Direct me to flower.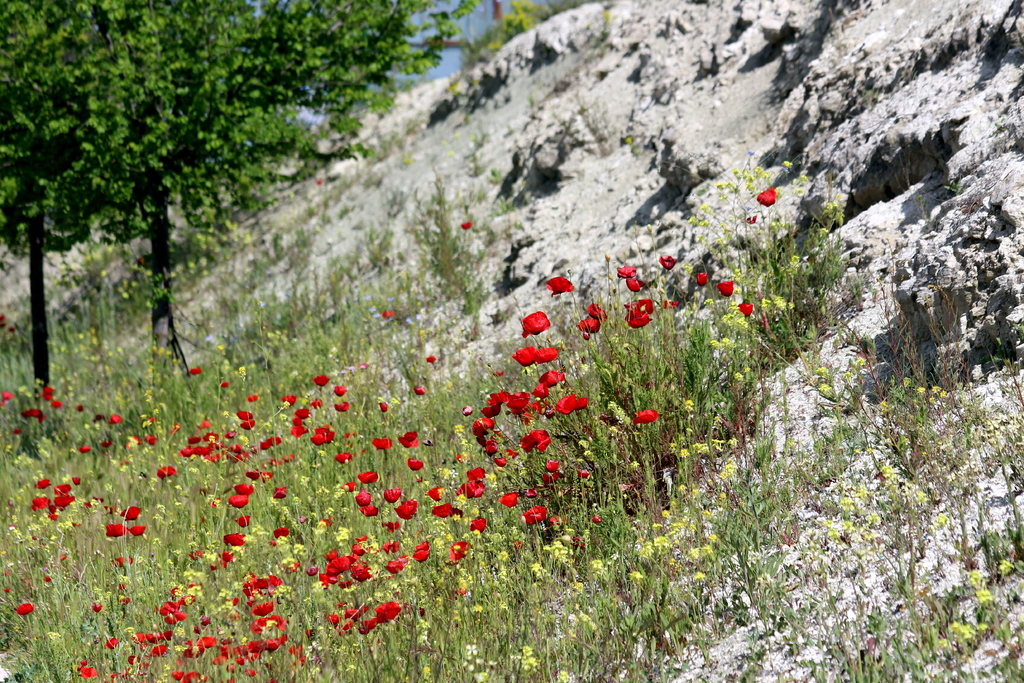
Direction: x1=524, y1=504, x2=544, y2=522.
